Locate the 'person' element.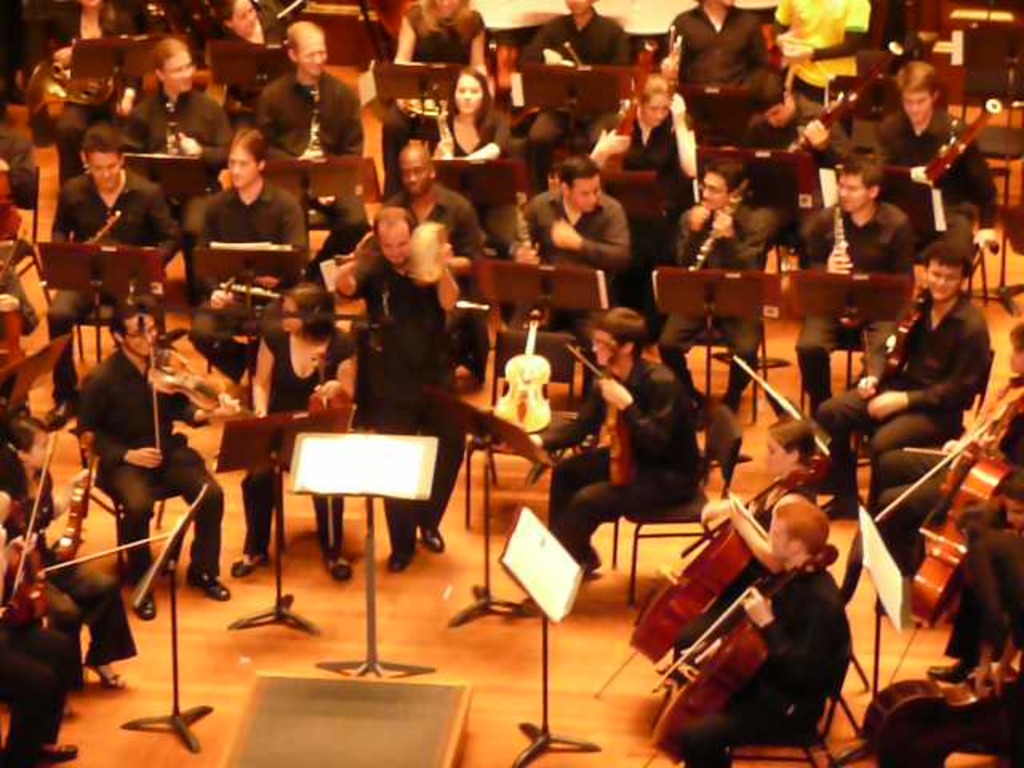
Element bbox: 66,294,243,626.
